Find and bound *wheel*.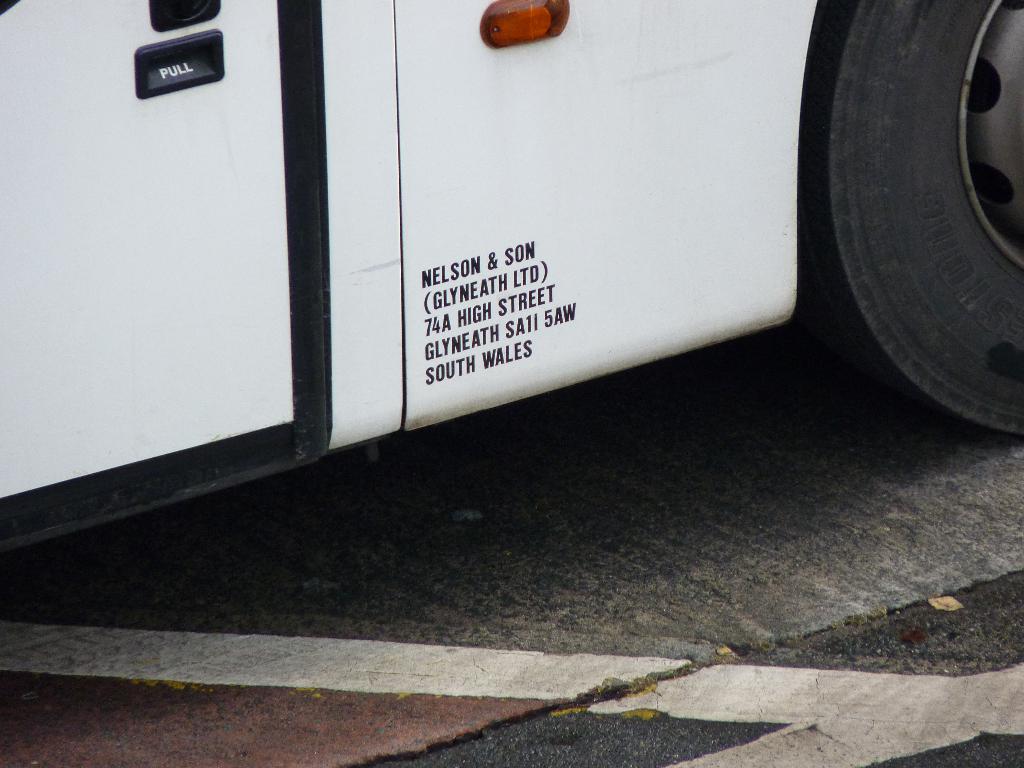
Bound: x1=756, y1=37, x2=1006, y2=409.
